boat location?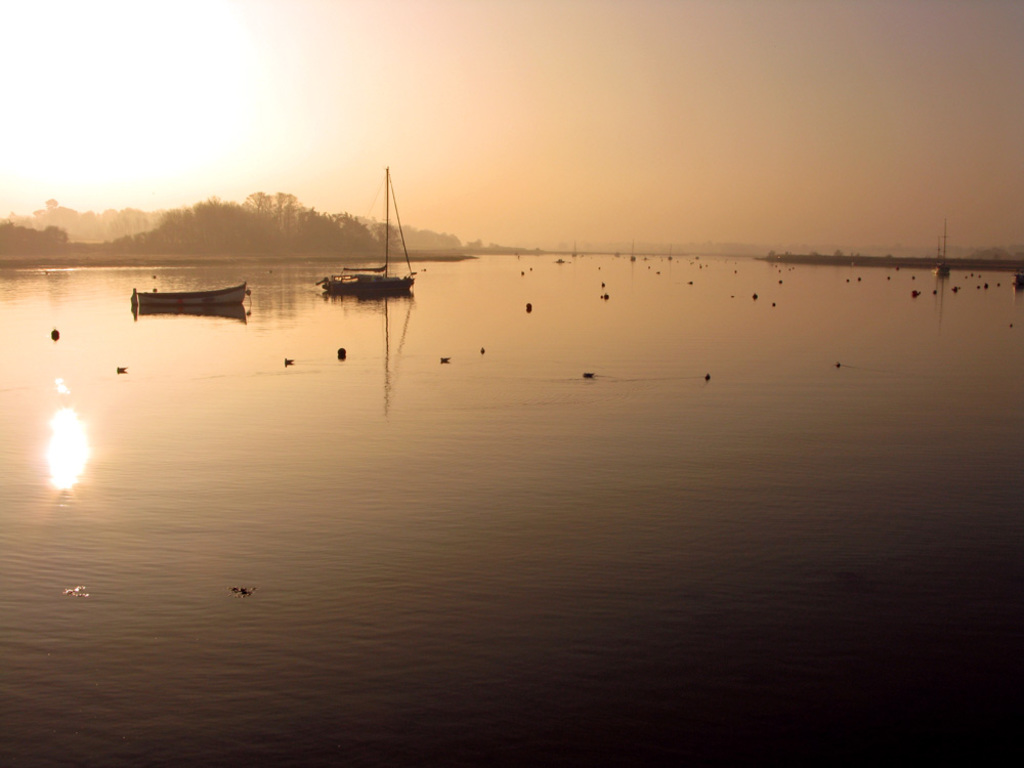
box=[923, 214, 952, 283]
